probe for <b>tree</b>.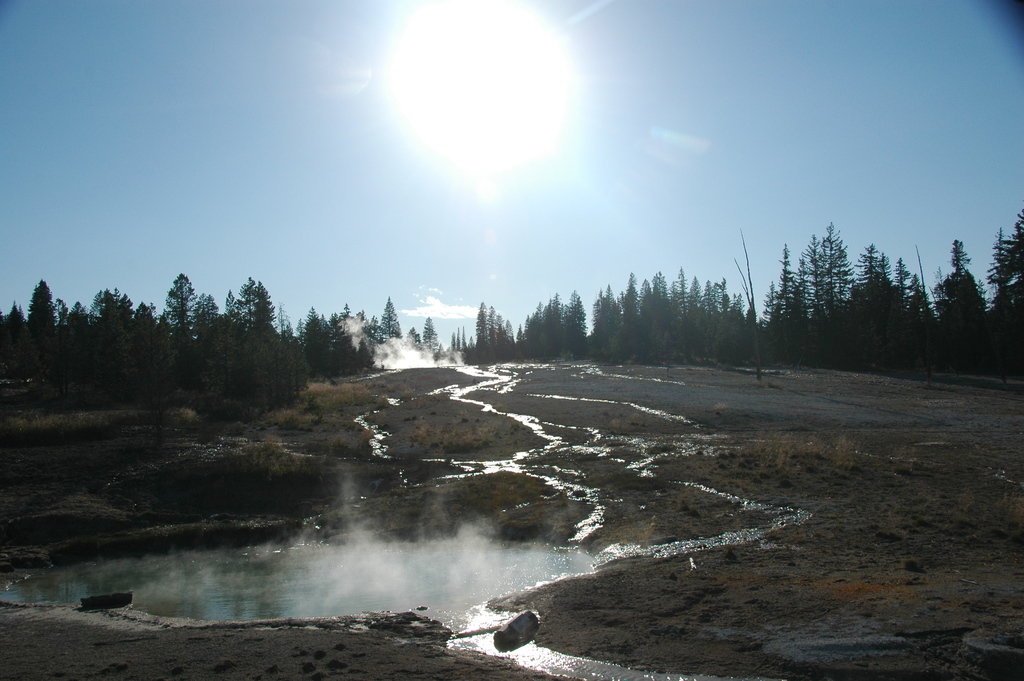
Probe result: pyautogui.locateOnScreen(195, 291, 223, 394).
